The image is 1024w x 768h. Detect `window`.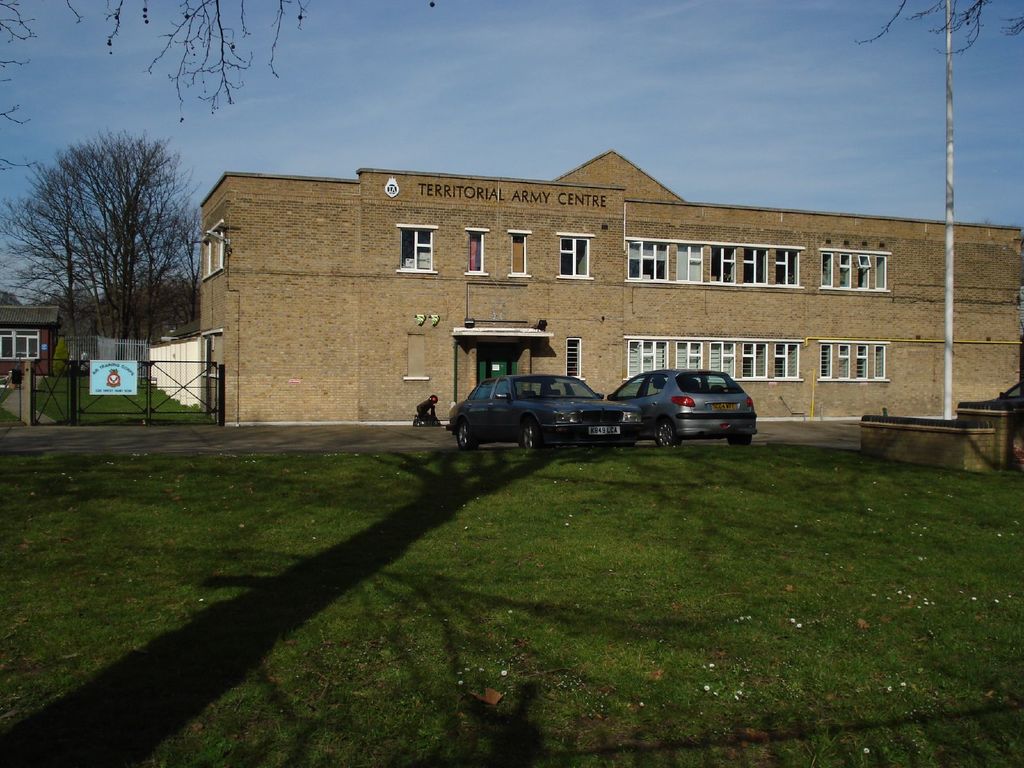
Detection: 566 337 581 379.
